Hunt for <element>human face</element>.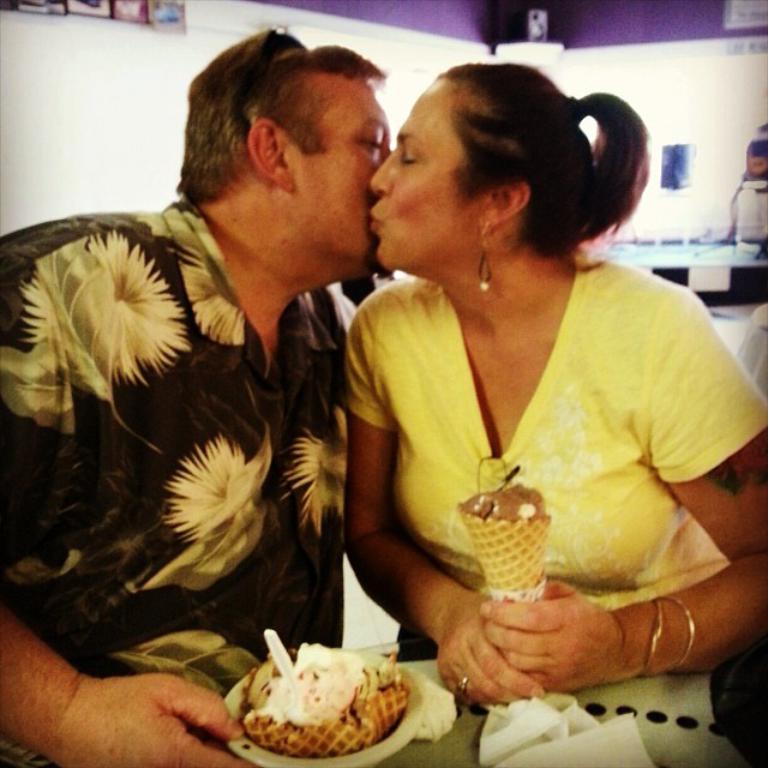
Hunted down at Rect(371, 78, 488, 268).
